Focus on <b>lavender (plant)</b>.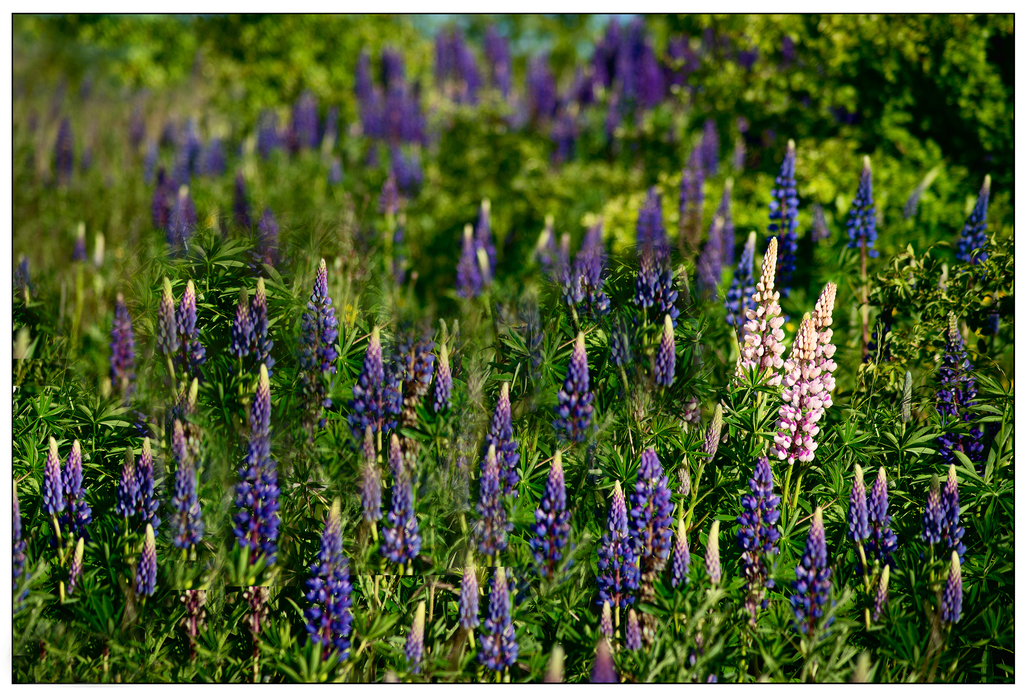
Focused at 640/312/679/426.
